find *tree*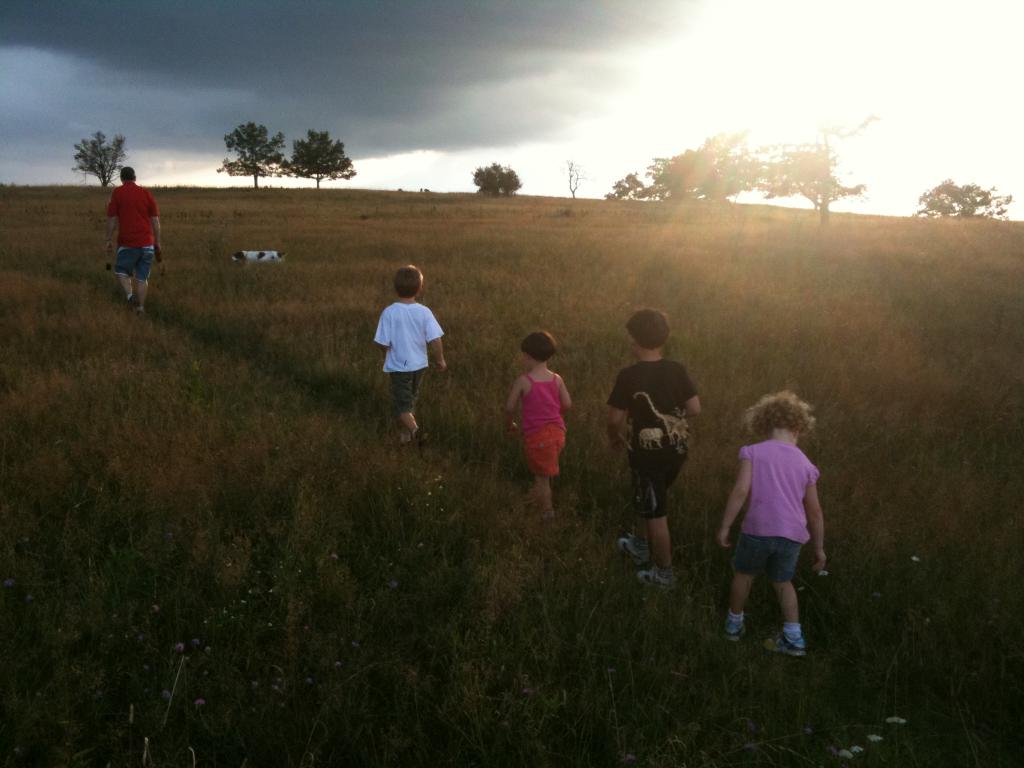
[216, 120, 296, 184]
